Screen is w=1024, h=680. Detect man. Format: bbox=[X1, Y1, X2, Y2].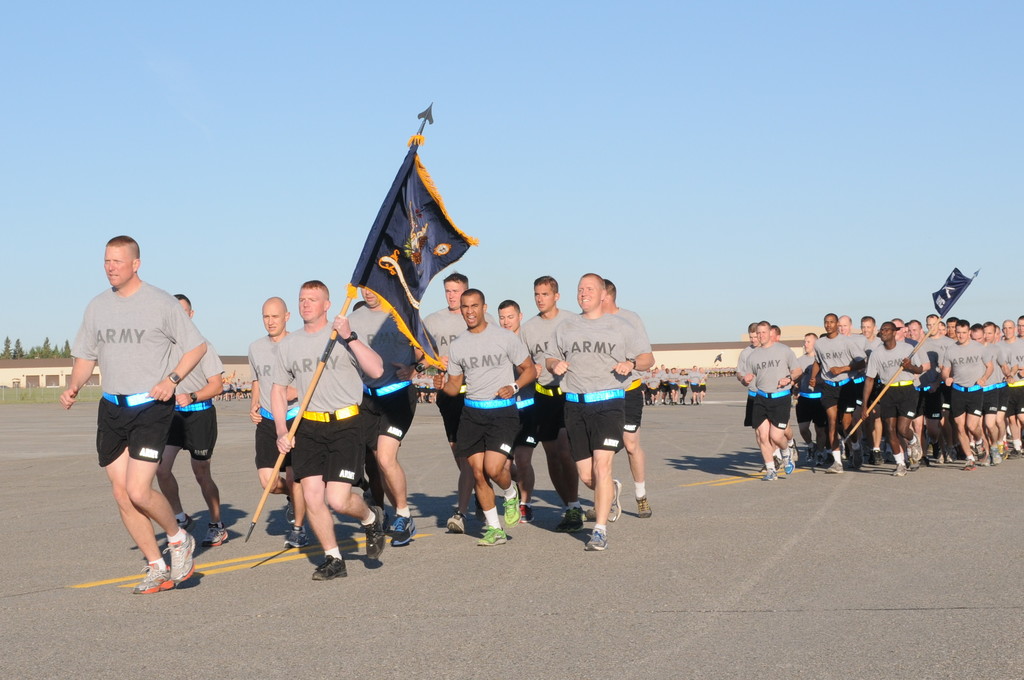
bbox=[849, 307, 890, 466].
